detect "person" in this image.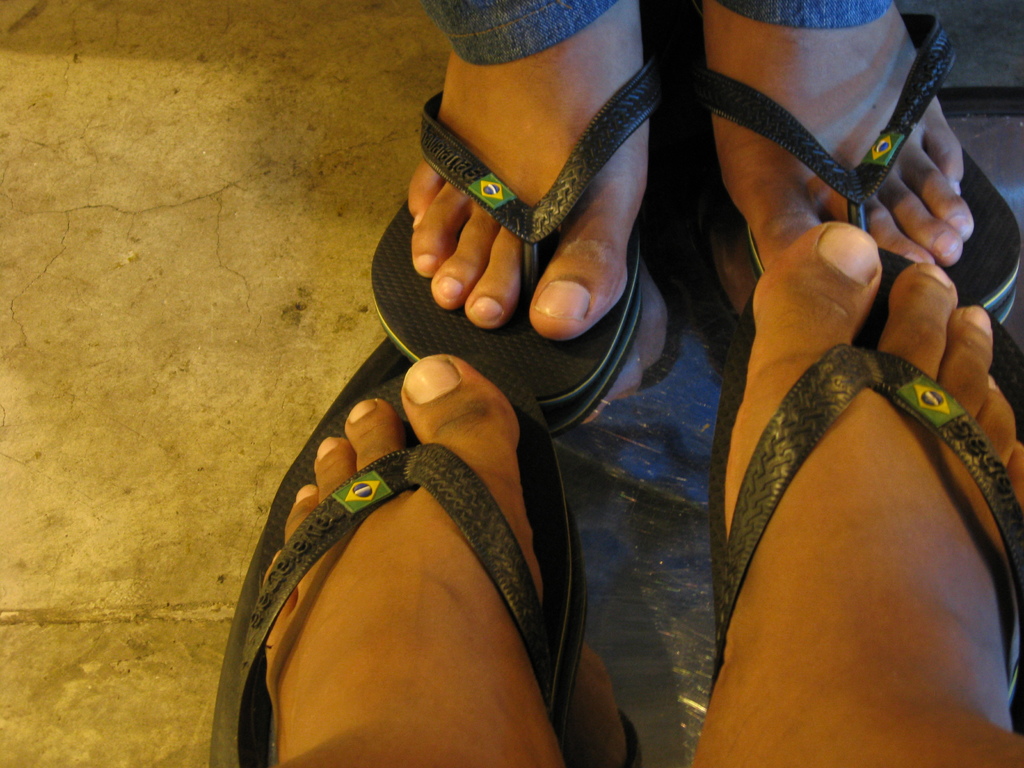
Detection: left=409, top=0, right=969, bottom=327.
